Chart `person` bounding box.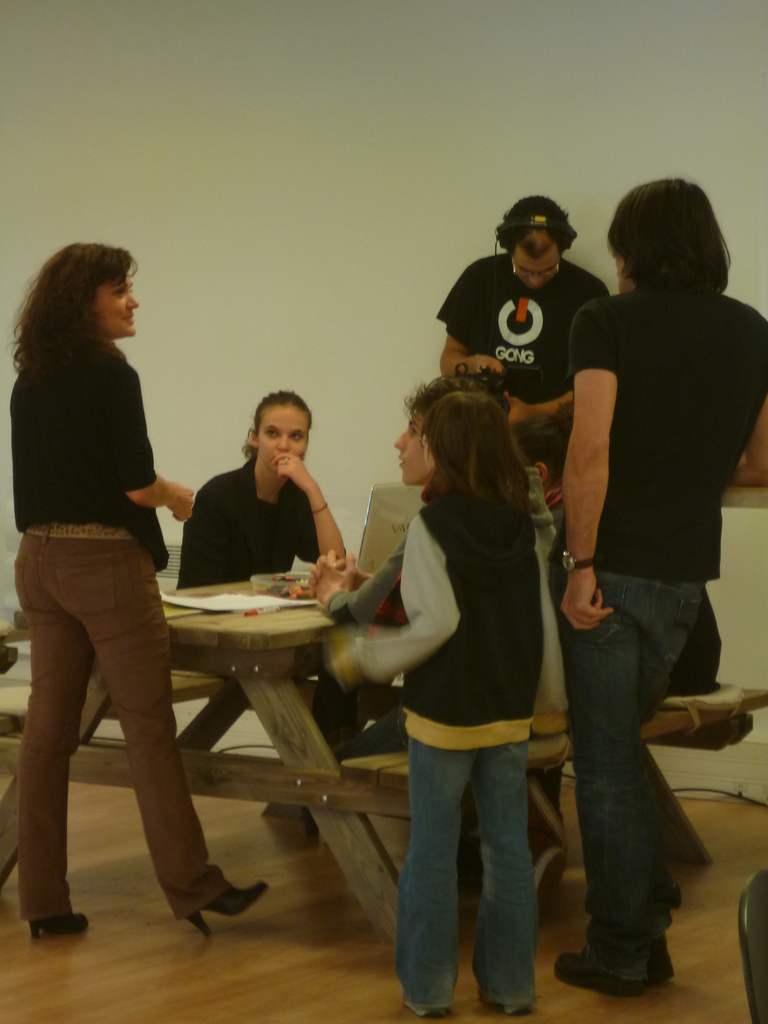
Charted: <bbox>343, 367, 558, 923</bbox>.
